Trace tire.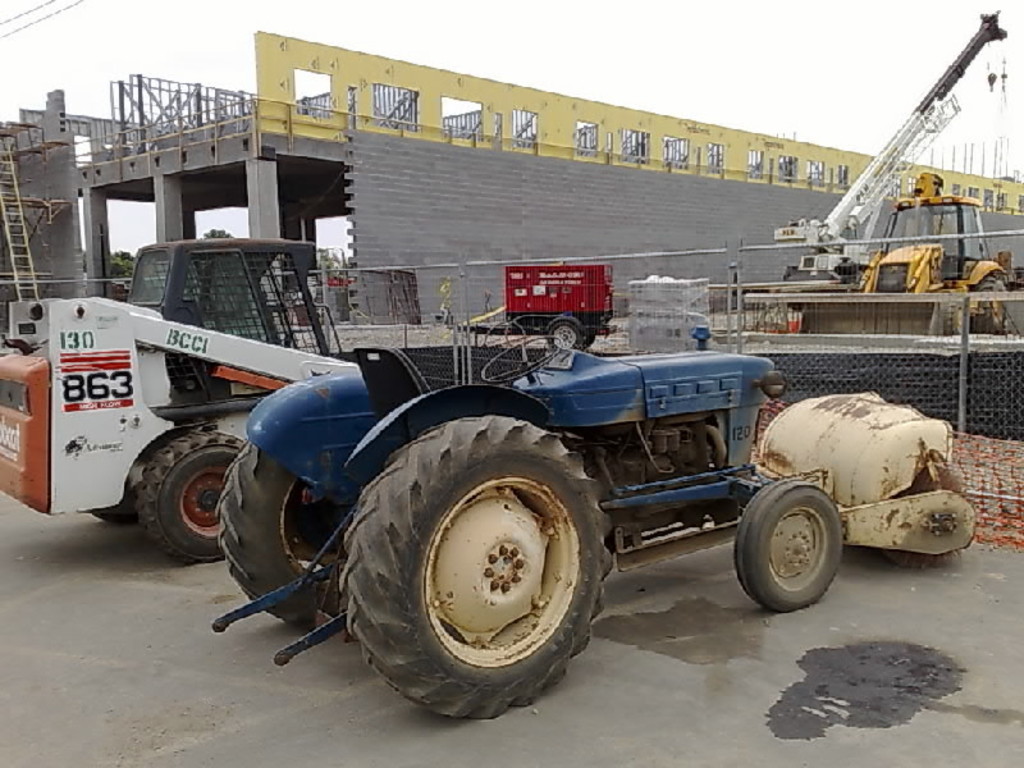
Traced to {"left": 733, "top": 477, "right": 845, "bottom": 608}.
